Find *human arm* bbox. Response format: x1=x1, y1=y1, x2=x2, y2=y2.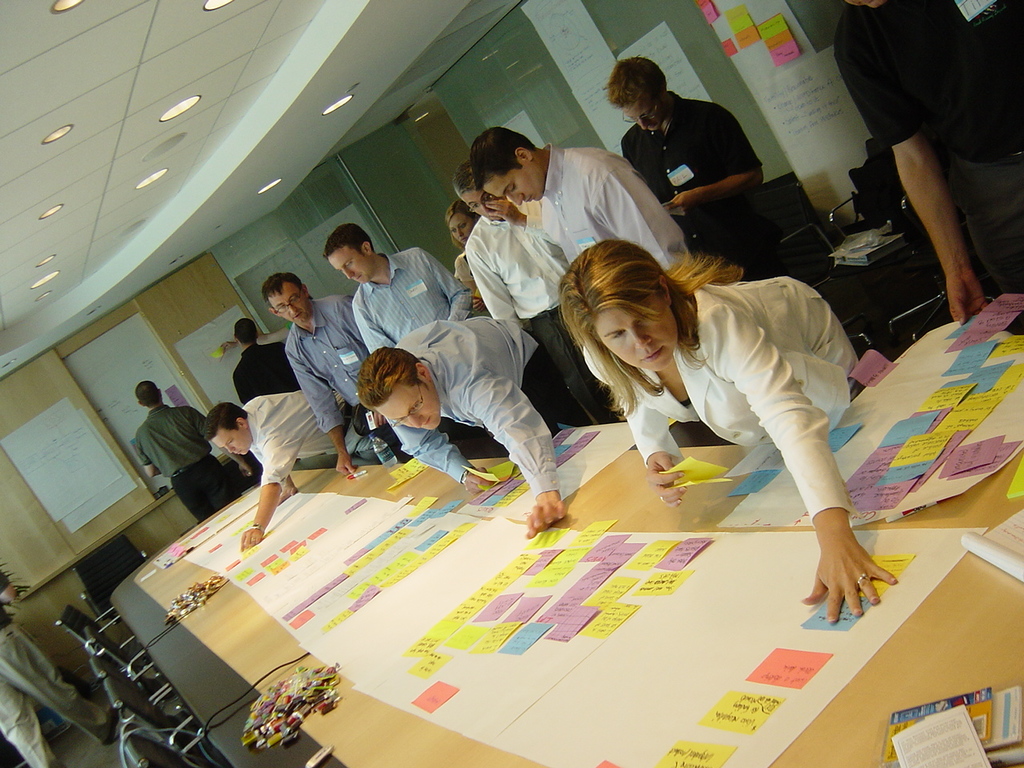
x1=590, y1=168, x2=690, y2=273.
